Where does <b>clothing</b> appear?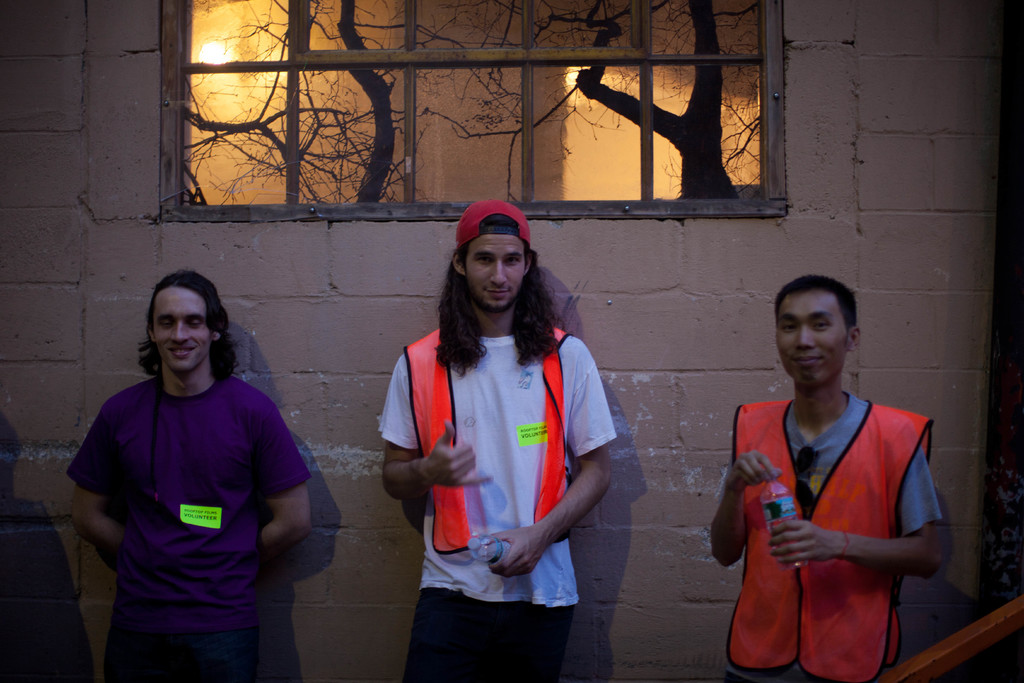
Appears at BBox(730, 364, 947, 666).
